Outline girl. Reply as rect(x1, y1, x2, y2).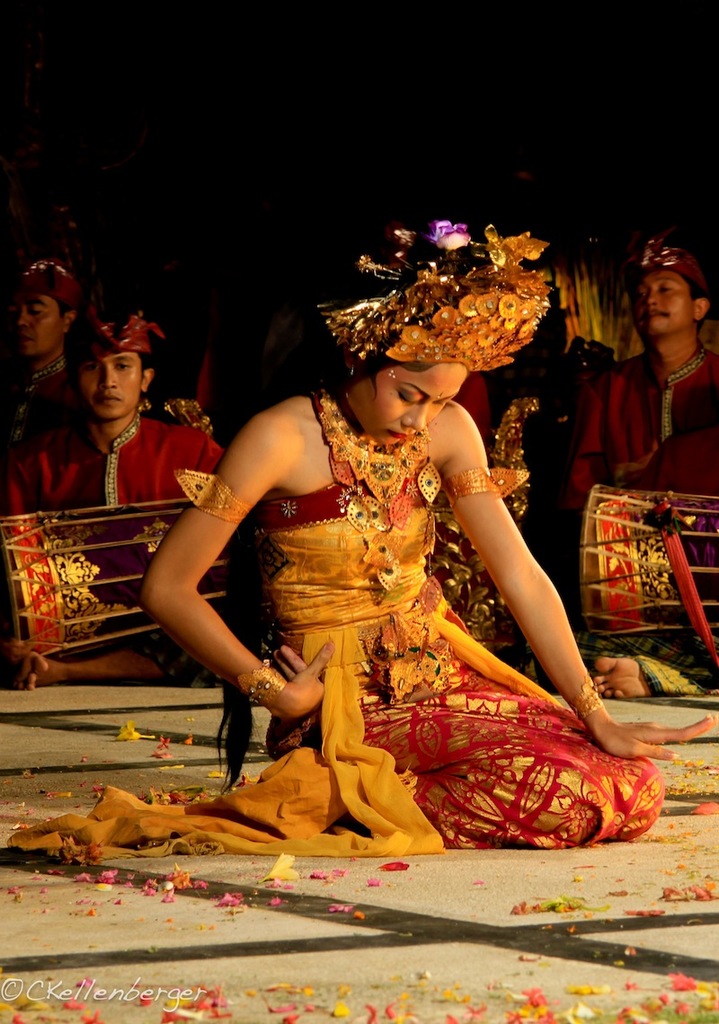
rect(140, 221, 716, 850).
